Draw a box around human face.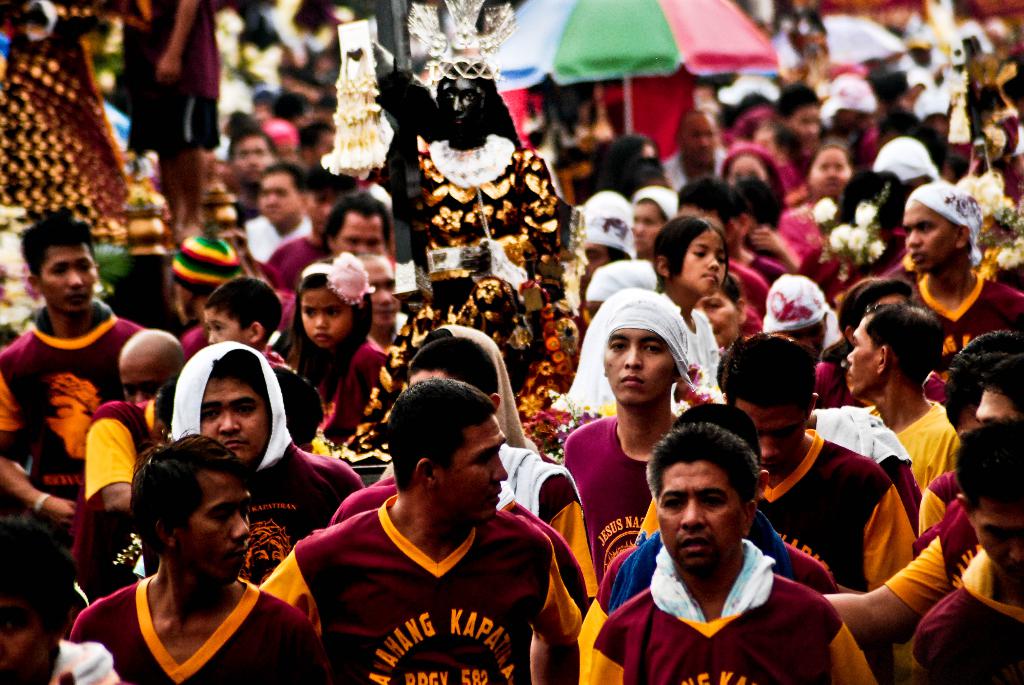
l=442, t=412, r=506, b=524.
